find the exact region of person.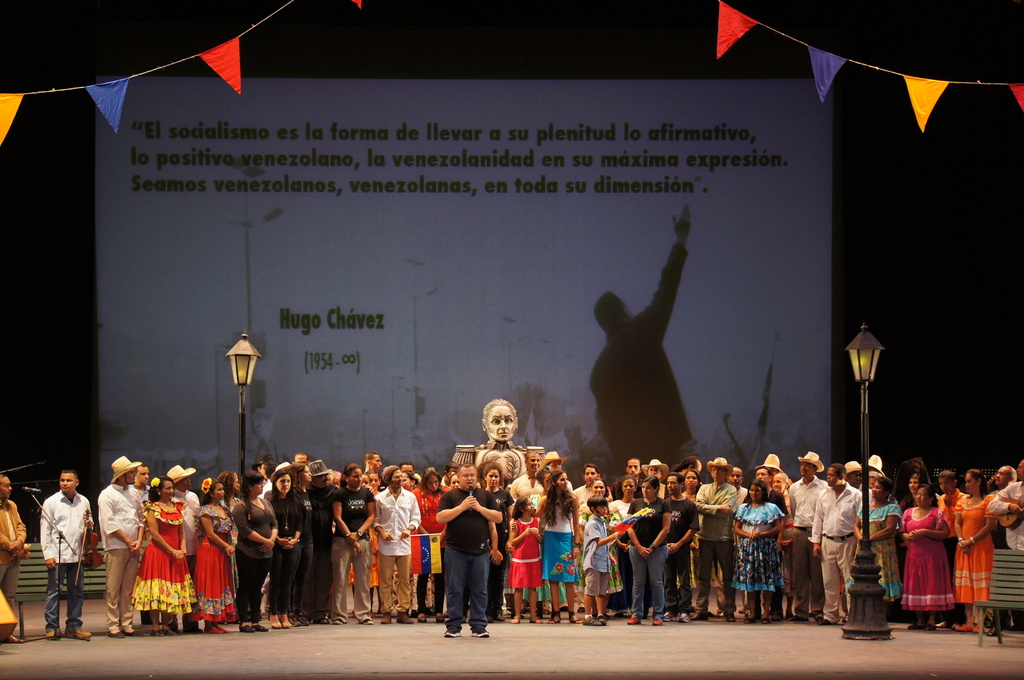
Exact region: bbox=[250, 453, 278, 496].
